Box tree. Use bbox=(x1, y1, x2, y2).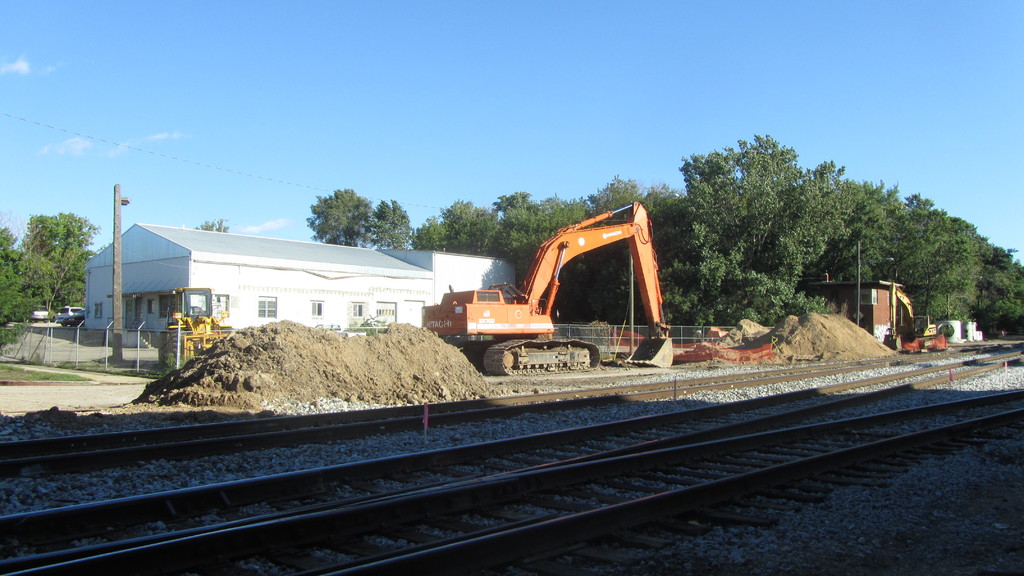
bbox=(980, 232, 1023, 349).
